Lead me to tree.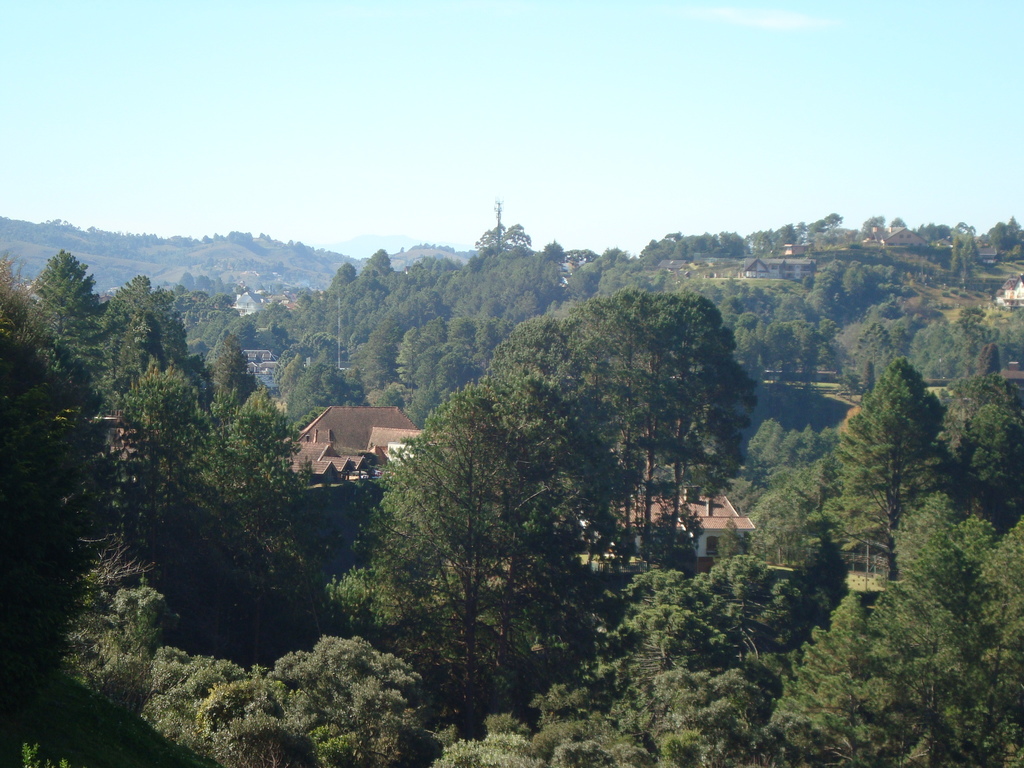
Lead to <box>615,666,770,767</box>.
